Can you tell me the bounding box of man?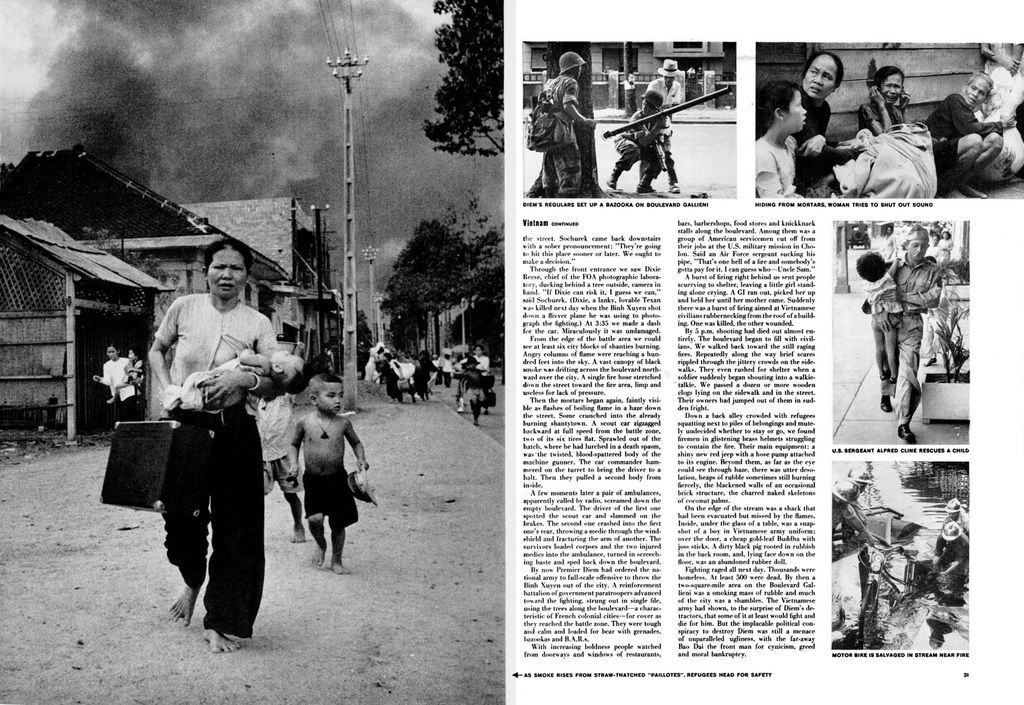
select_region(934, 523, 973, 579).
